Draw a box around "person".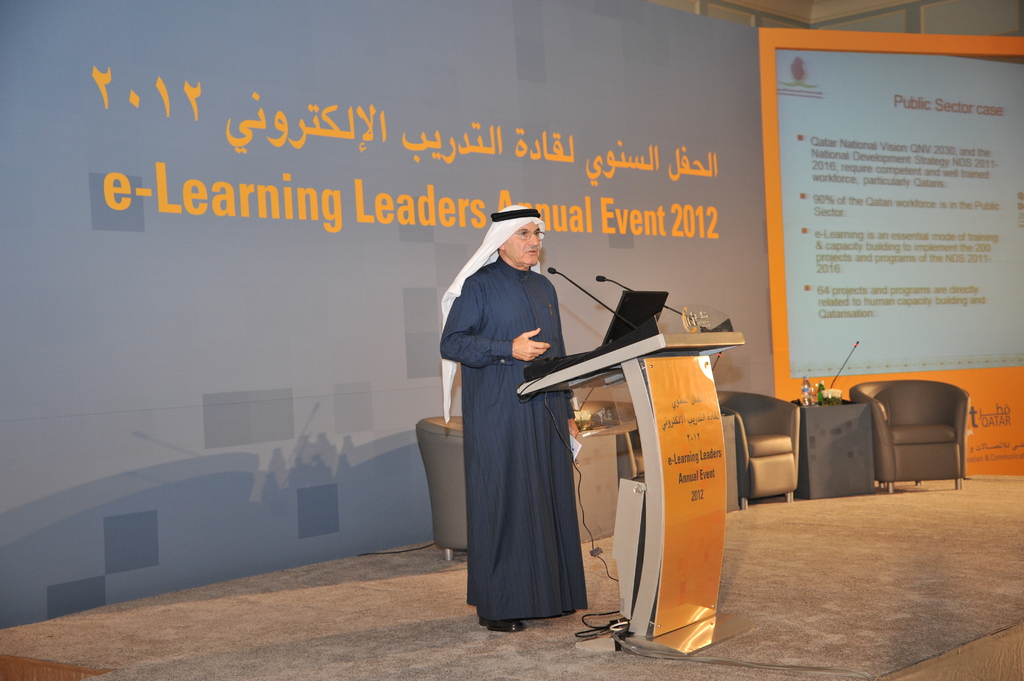
box=[440, 196, 589, 639].
